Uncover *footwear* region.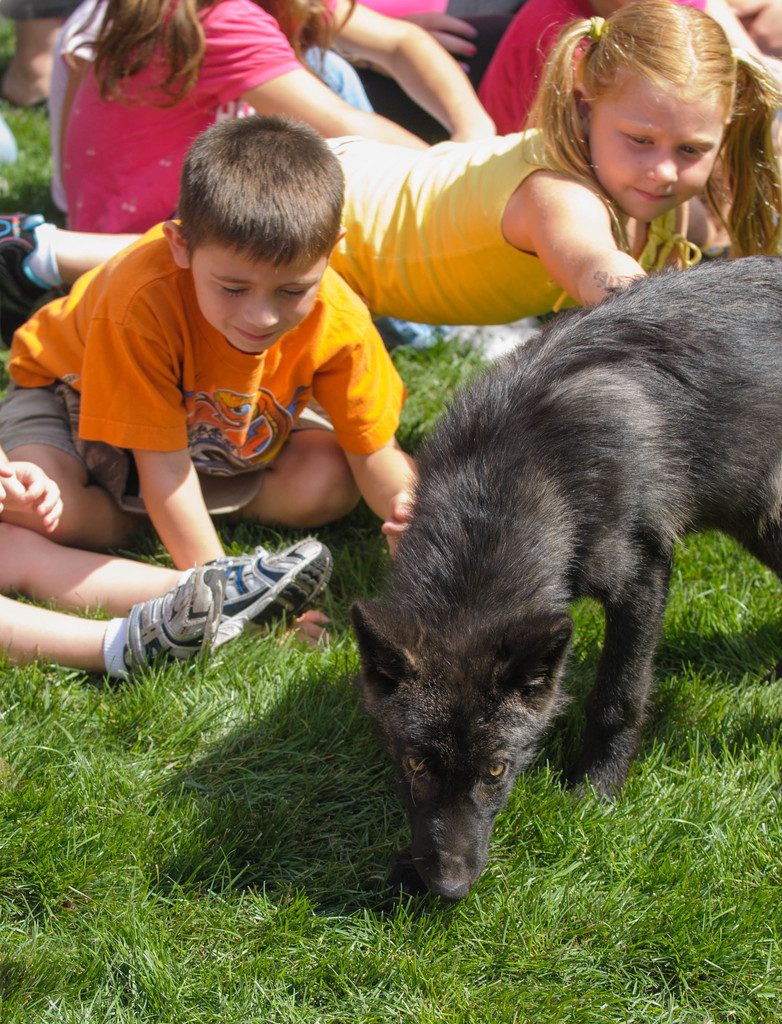
Uncovered: locate(0, 218, 68, 326).
